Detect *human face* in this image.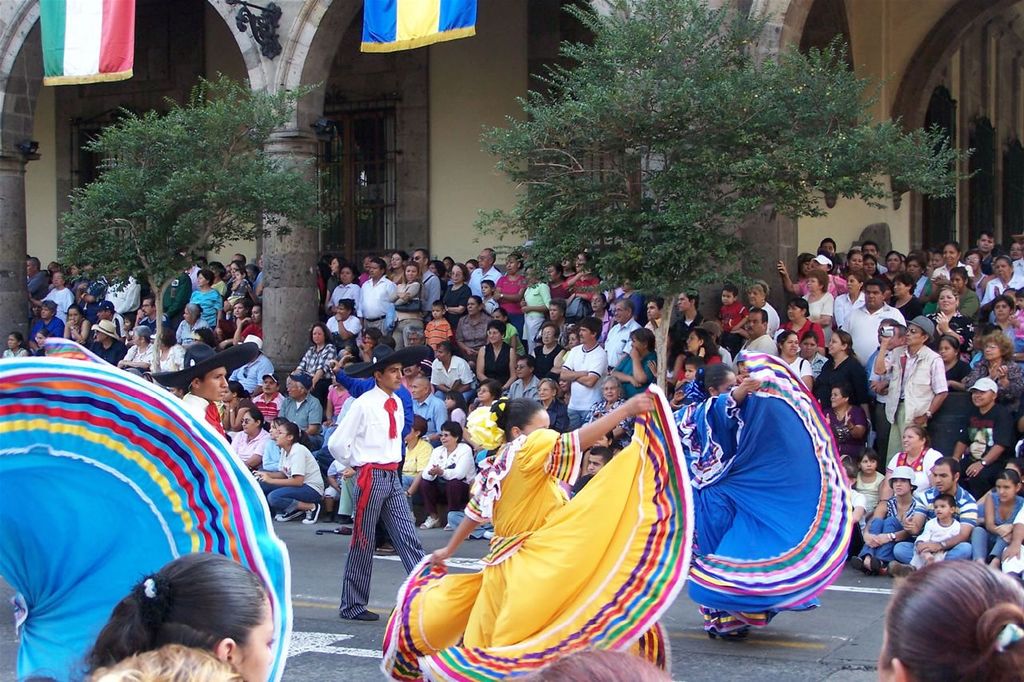
Detection: [828, 330, 842, 352].
